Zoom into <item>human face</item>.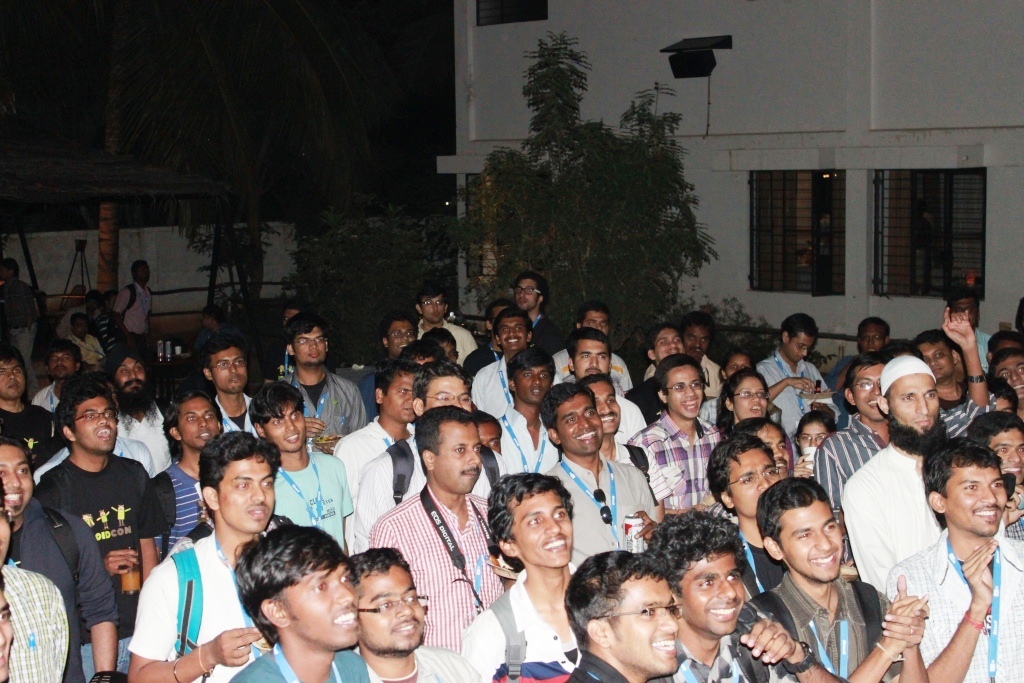
Zoom target: l=775, t=495, r=844, b=576.
